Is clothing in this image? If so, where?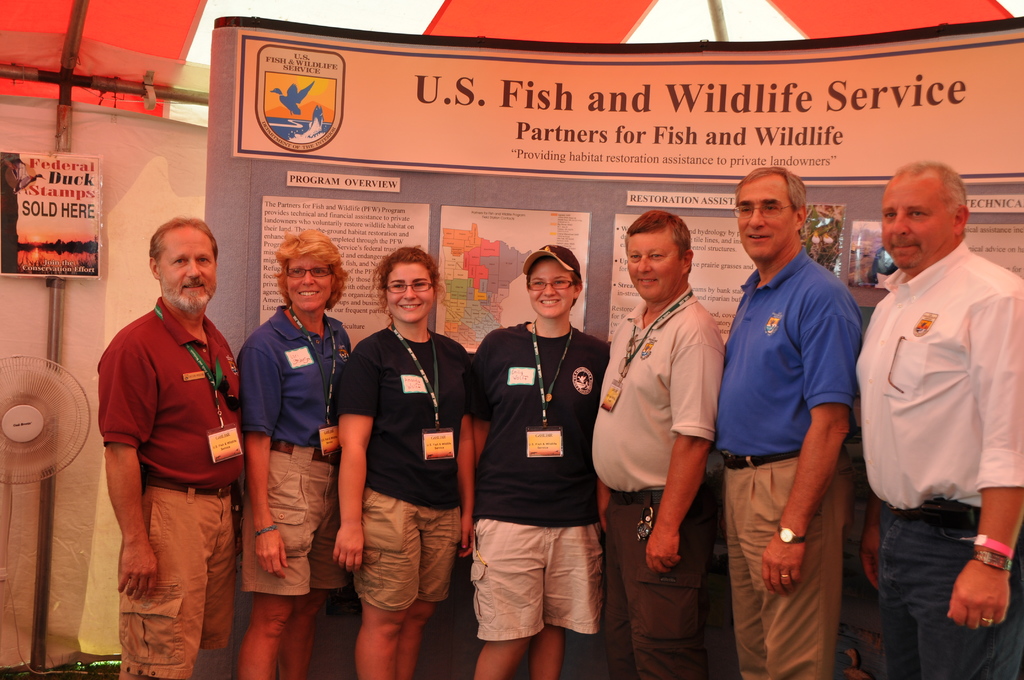
Yes, at {"x1": 240, "y1": 299, "x2": 354, "y2": 598}.
